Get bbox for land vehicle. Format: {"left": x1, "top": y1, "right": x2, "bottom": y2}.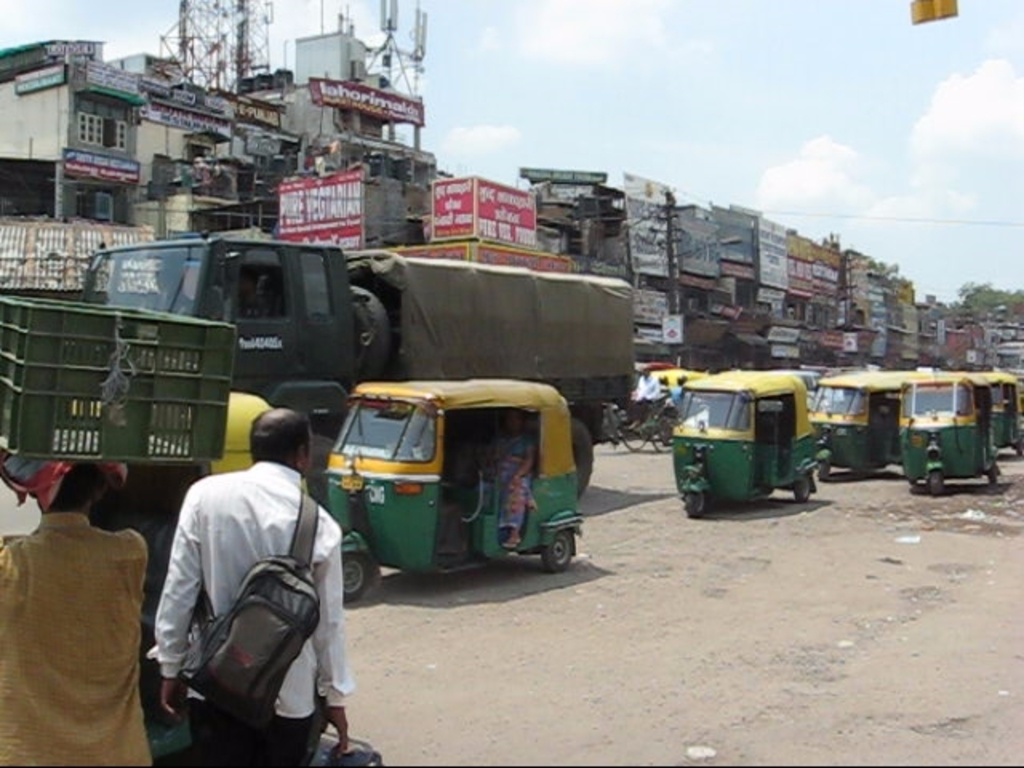
{"left": 661, "top": 368, "right": 830, "bottom": 523}.
